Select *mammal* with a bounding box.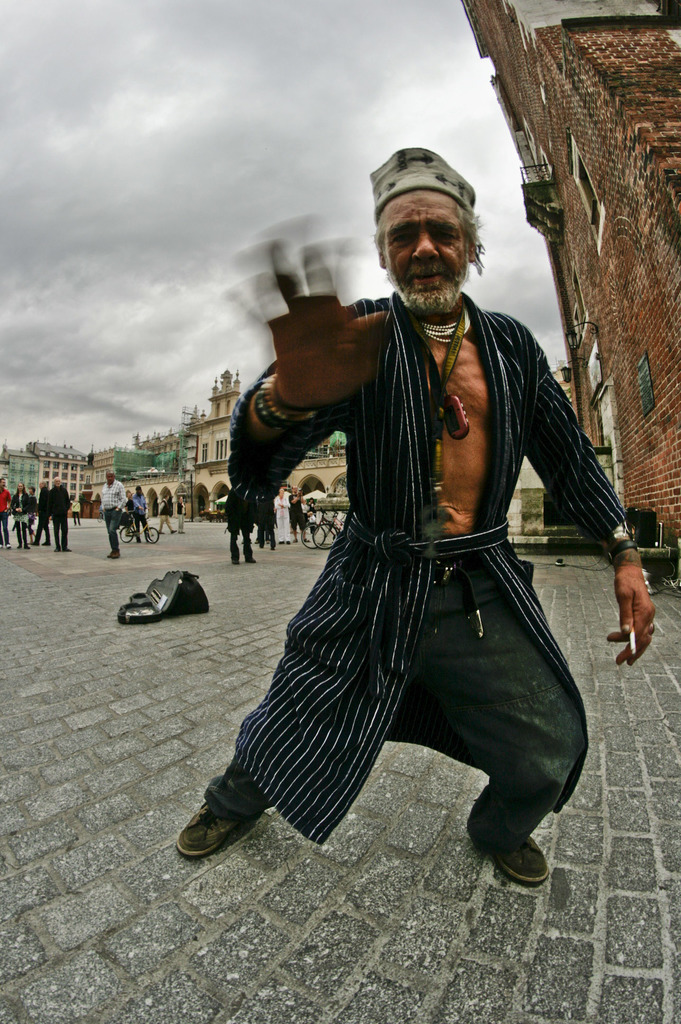
locate(124, 489, 137, 522).
